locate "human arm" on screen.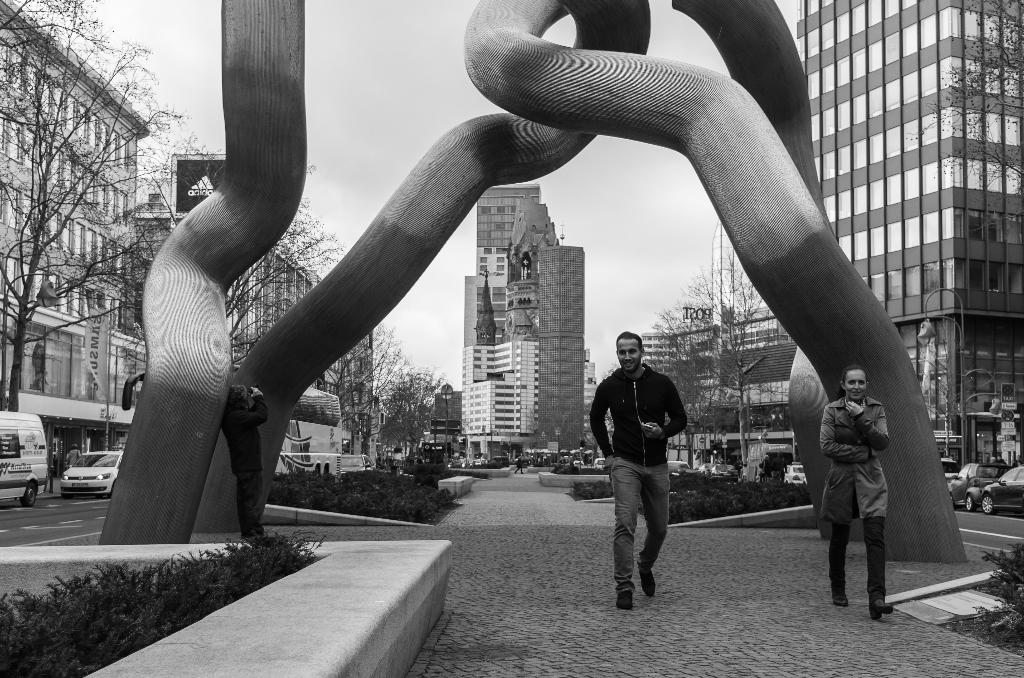
On screen at locate(589, 388, 612, 471).
